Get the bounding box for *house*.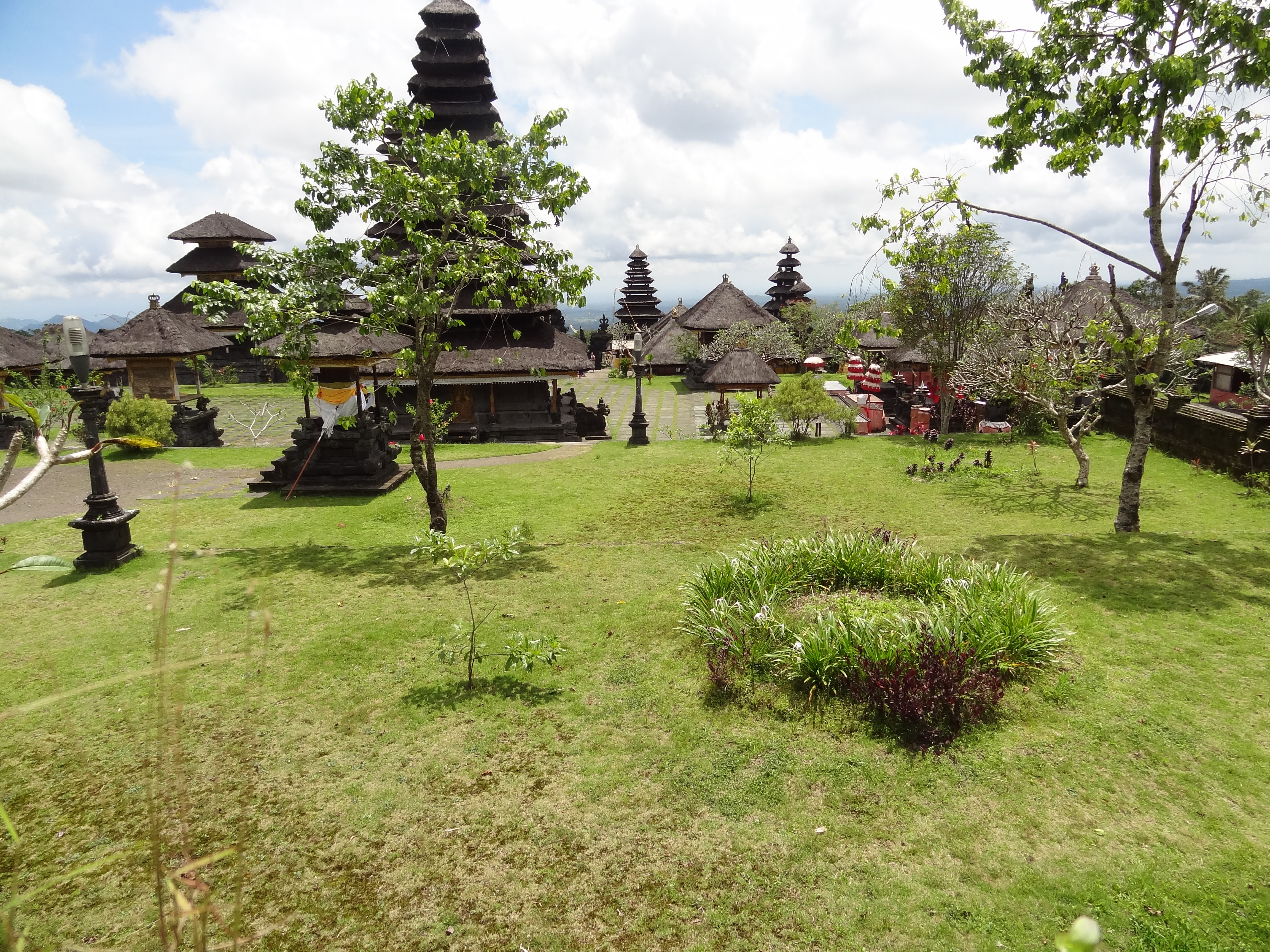
174, 74, 217, 112.
